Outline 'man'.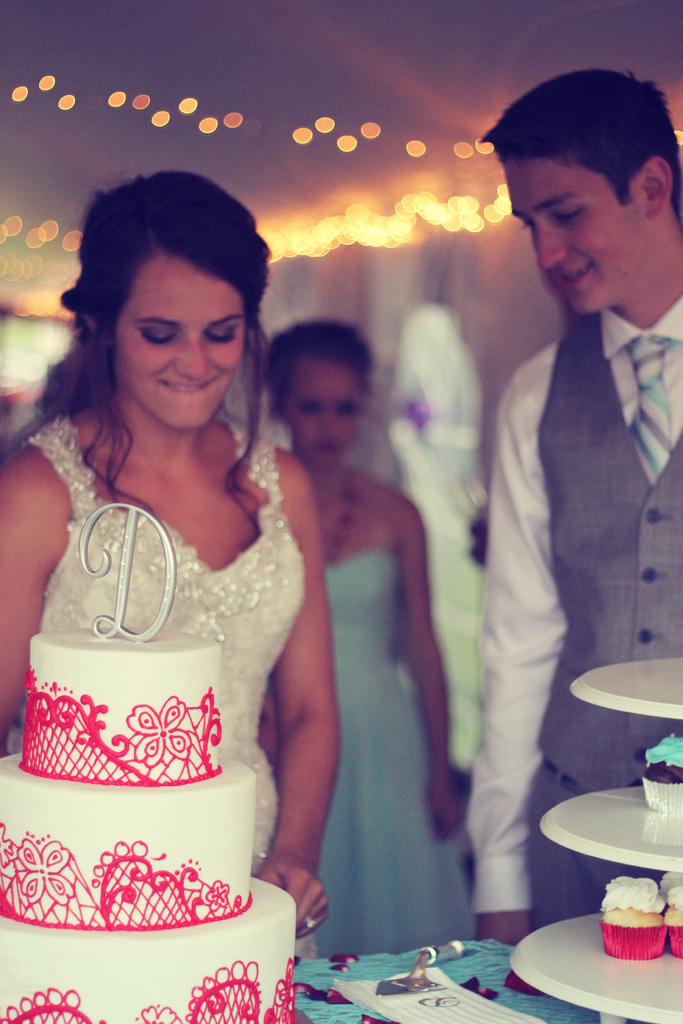
Outline: pyautogui.locateOnScreen(407, 83, 668, 951).
